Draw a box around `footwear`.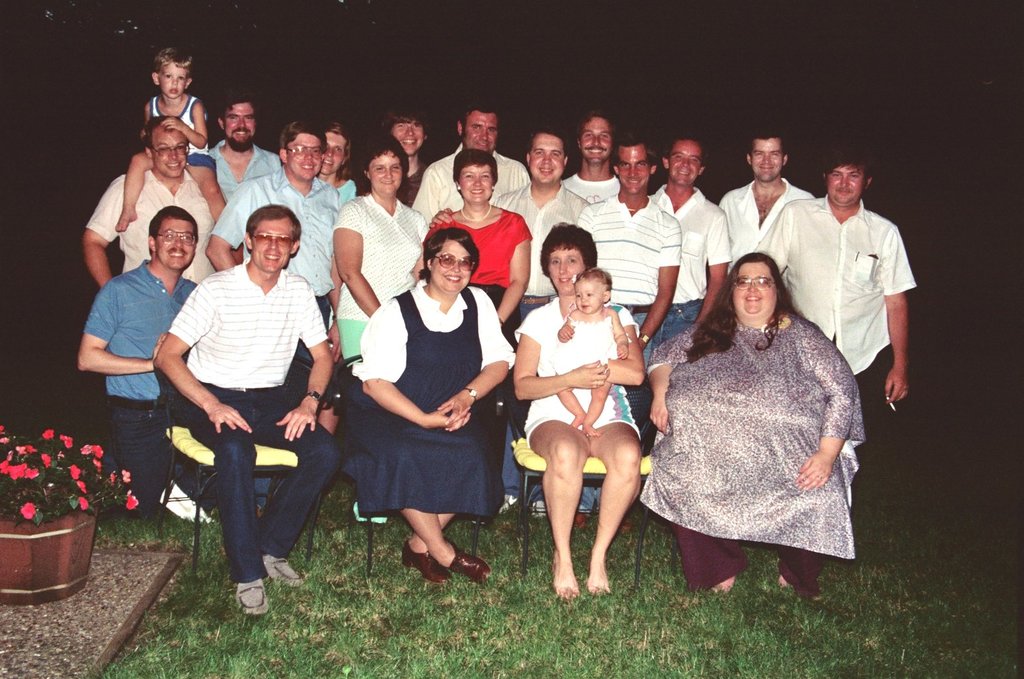
236/577/272/615.
